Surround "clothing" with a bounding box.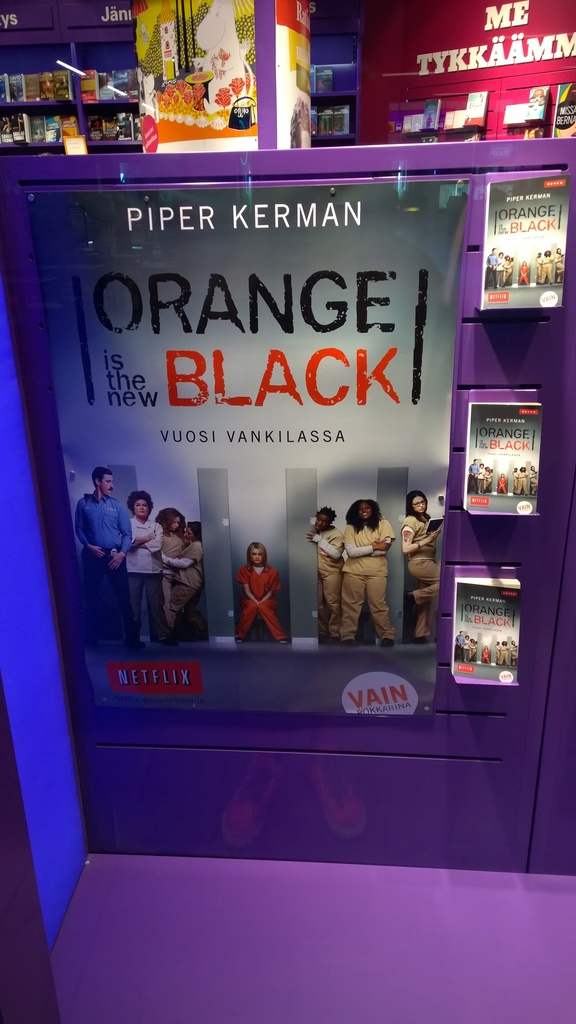
detection(75, 494, 131, 646).
